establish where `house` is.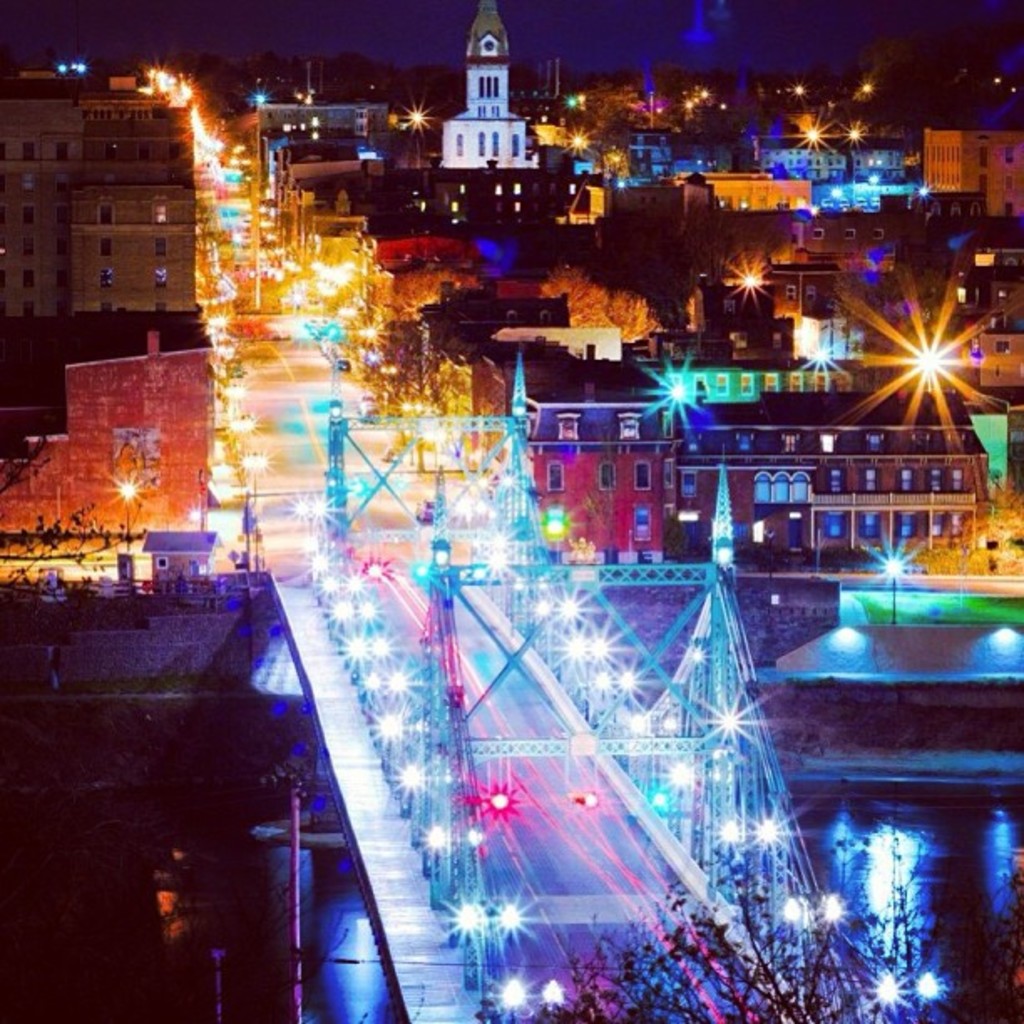
Established at detection(514, 387, 982, 554).
